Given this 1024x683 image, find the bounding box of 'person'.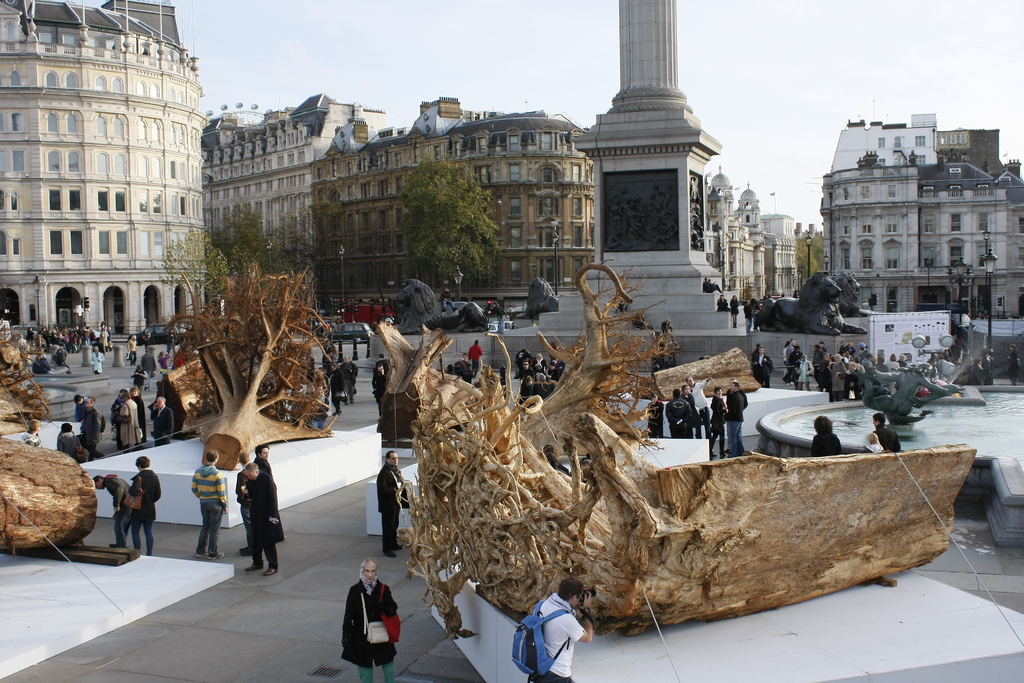
box=[447, 353, 467, 382].
